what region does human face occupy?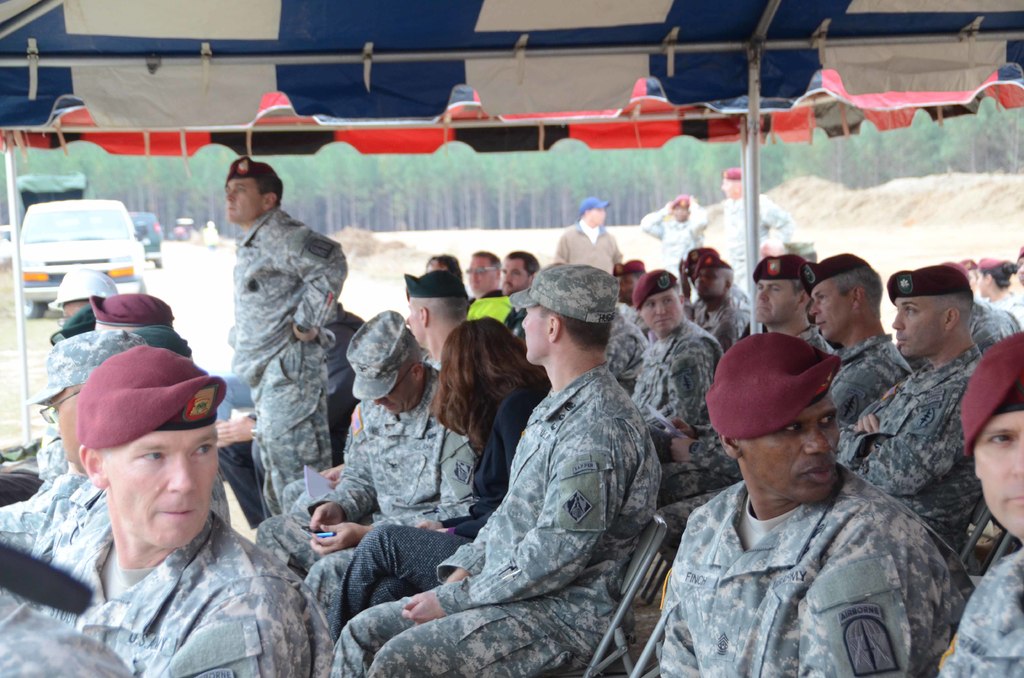
<box>408,298,422,344</box>.
